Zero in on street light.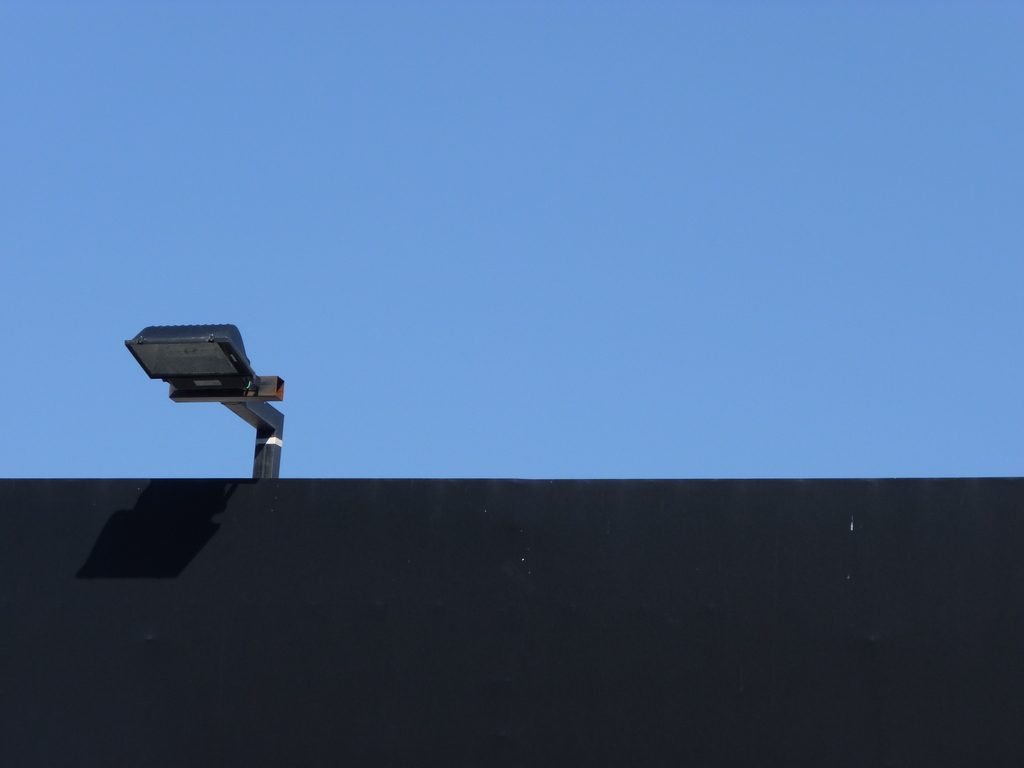
Zeroed in: locate(127, 317, 287, 492).
